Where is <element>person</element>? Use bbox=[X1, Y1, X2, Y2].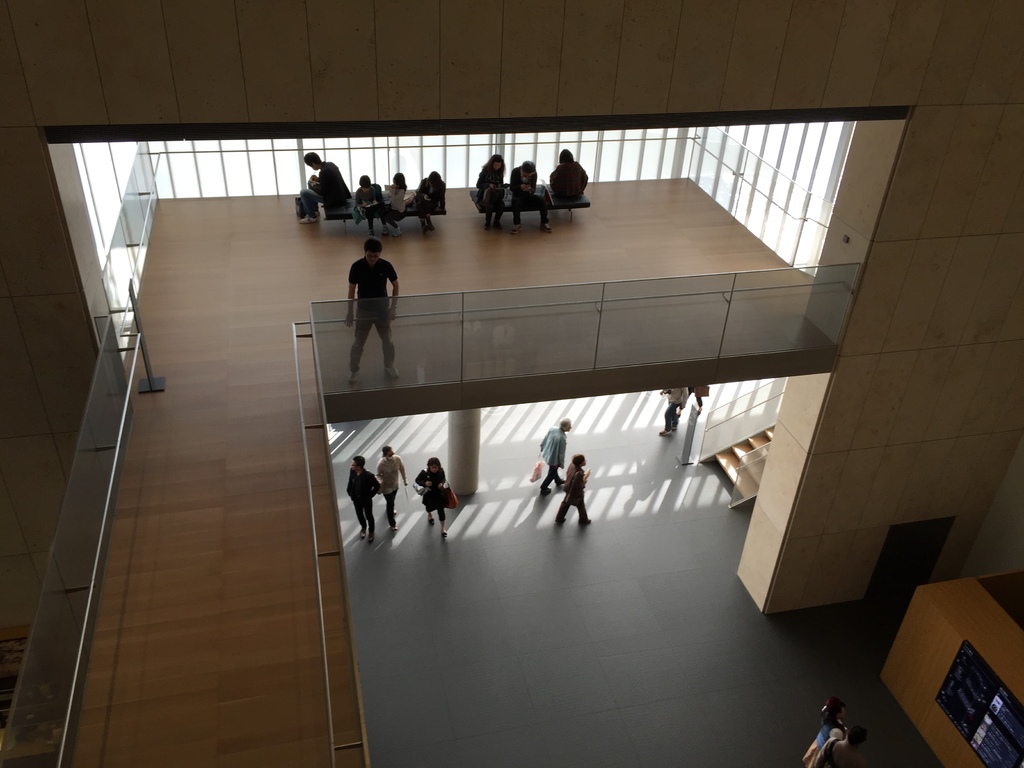
bbox=[546, 146, 587, 199].
